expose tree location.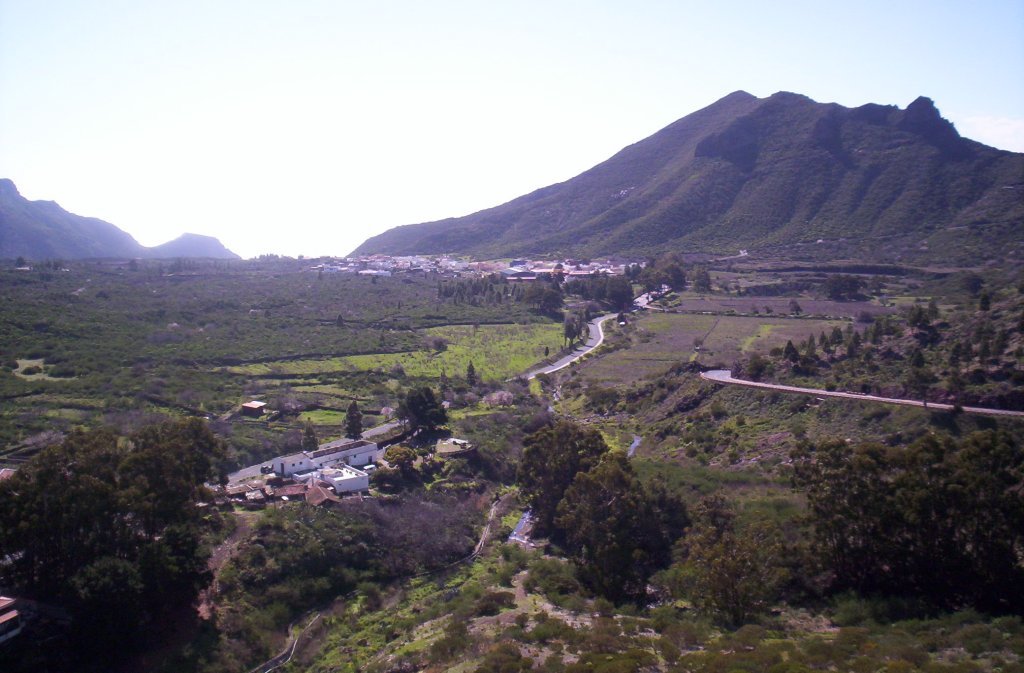
Exposed at region(676, 514, 782, 629).
